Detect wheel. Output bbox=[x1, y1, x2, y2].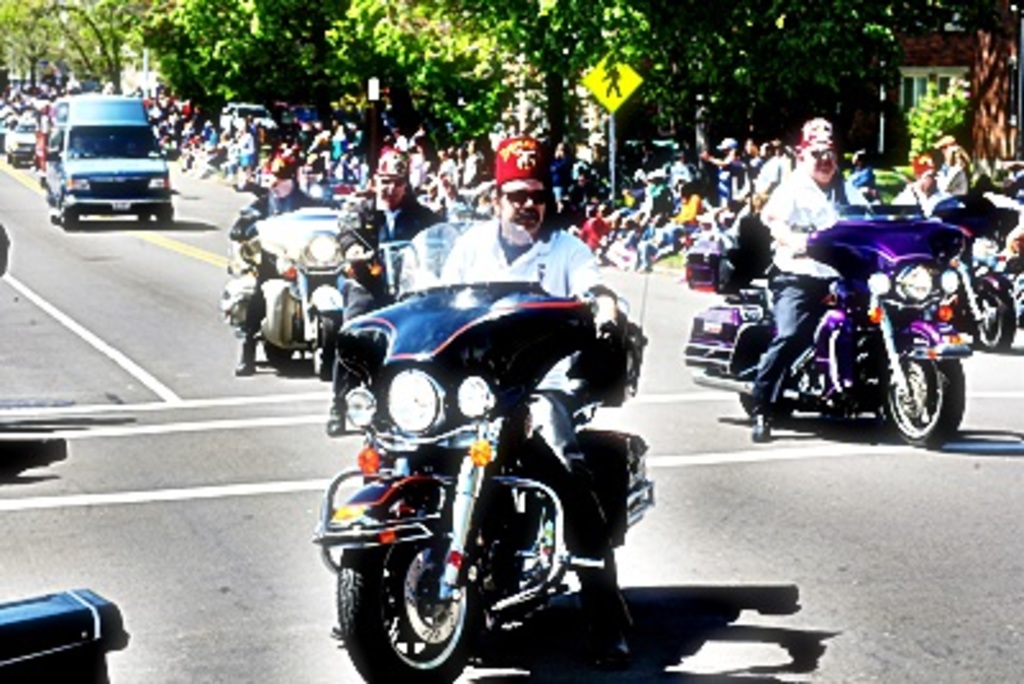
bbox=[259, 330, 297, 377].
